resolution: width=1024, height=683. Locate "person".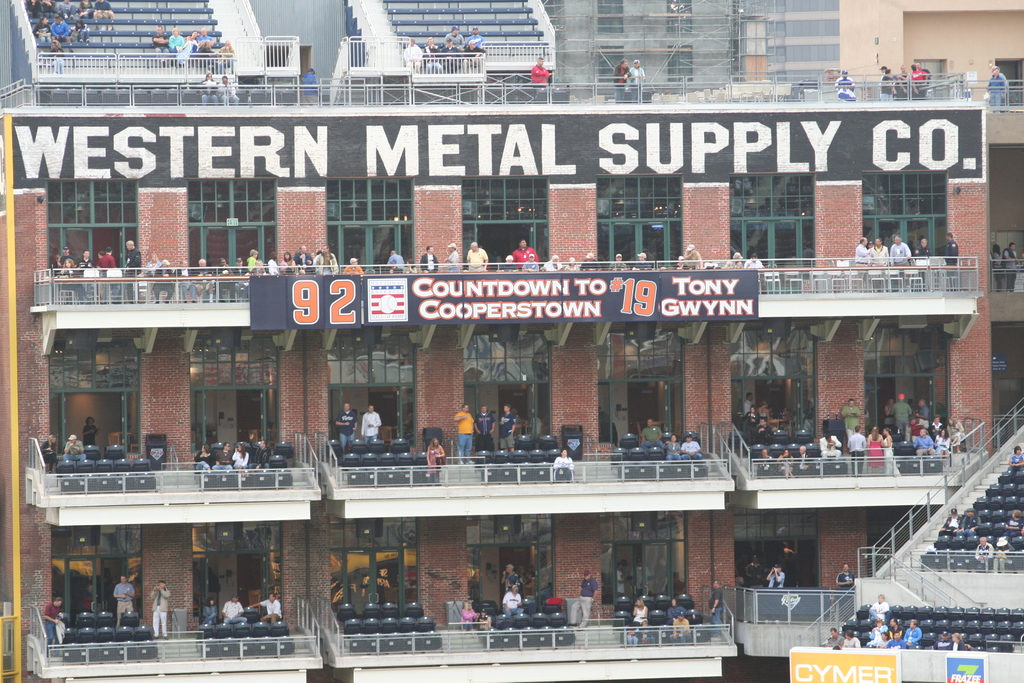
[465, 238, 487, 273].
